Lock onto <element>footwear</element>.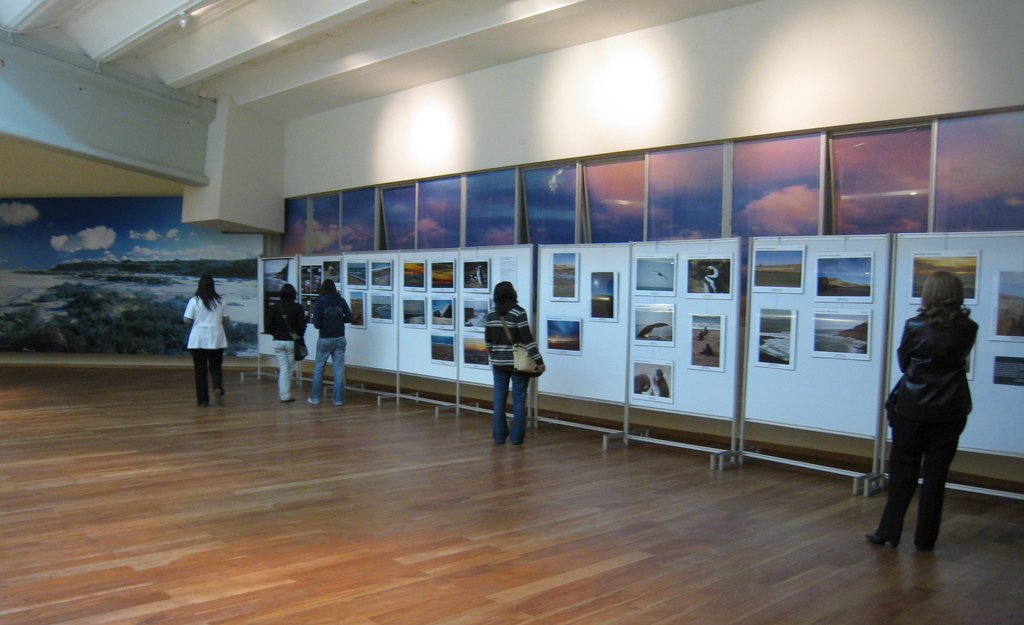
Locked: <region>493, 439, 506, 445</region>.
